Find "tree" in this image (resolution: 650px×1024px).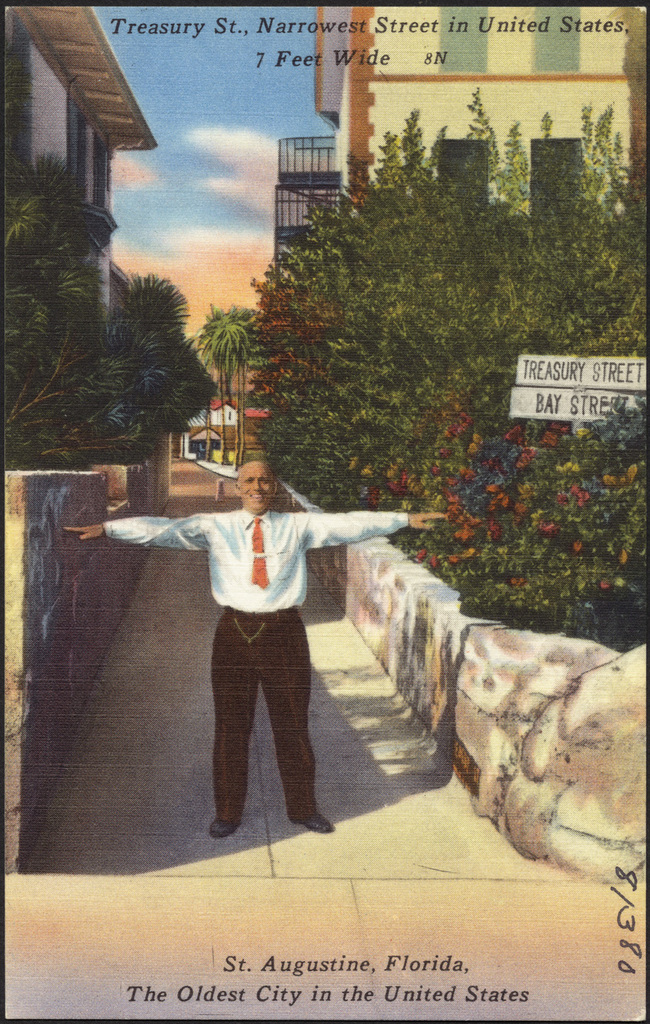
{"x1": 201, "y1": 295, "x2": 257, "y2": 463}.
